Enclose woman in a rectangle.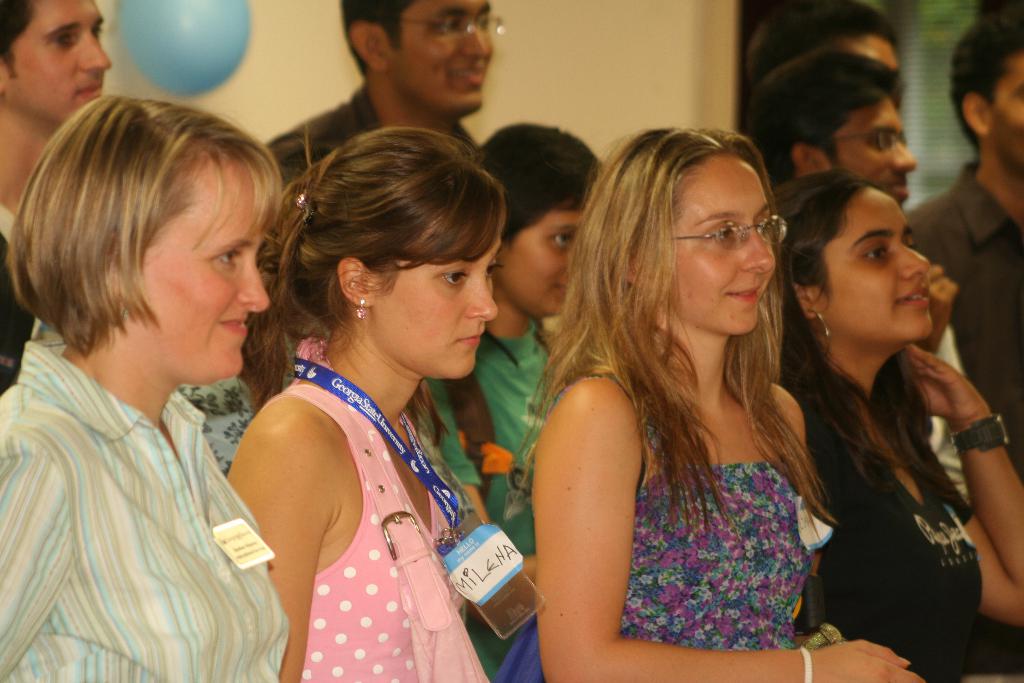
x1=495, y1=124, x2=929, y2=682.
